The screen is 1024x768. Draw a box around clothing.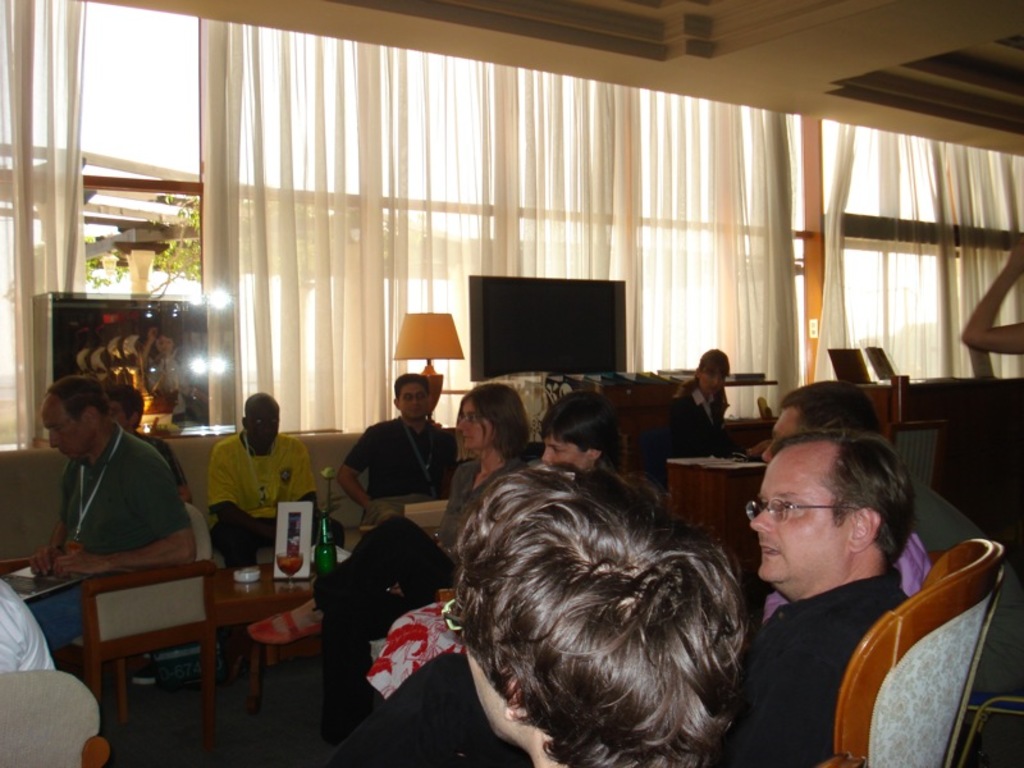
{"left": 303, "top": 445, "right": 550, "bottom": 751}.
